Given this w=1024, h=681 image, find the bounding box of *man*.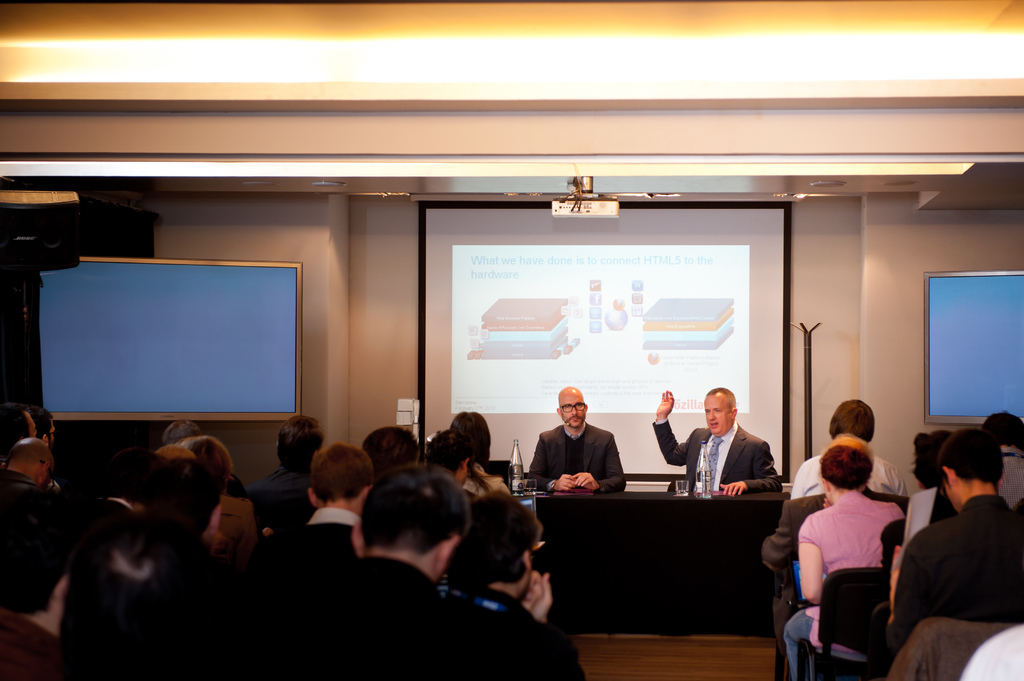
bbox=(426, 428, 478, 502).
